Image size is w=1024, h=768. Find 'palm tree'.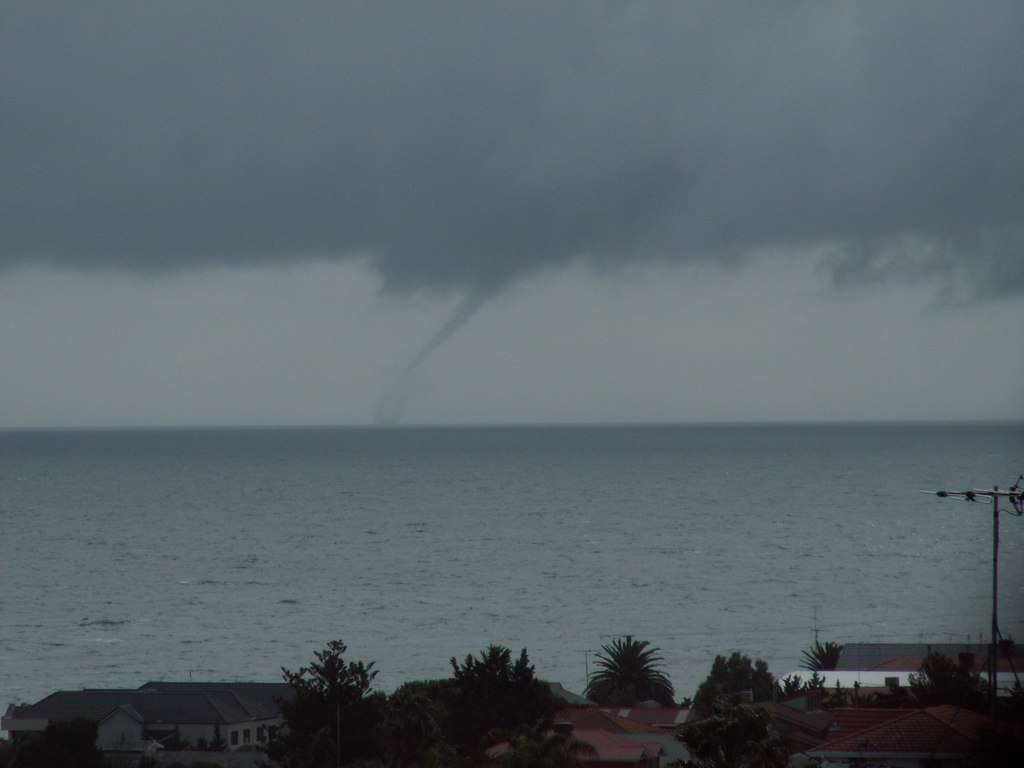
[582, 643, 673, 732].
